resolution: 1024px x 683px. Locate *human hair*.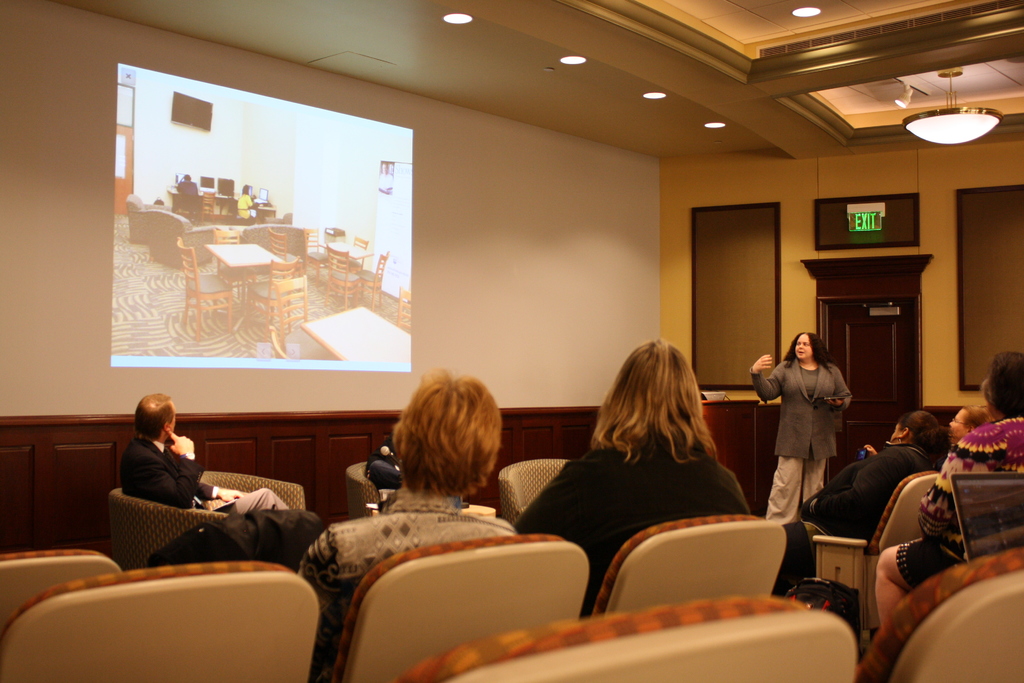
<region>381, 386, 511, 500</region>.
